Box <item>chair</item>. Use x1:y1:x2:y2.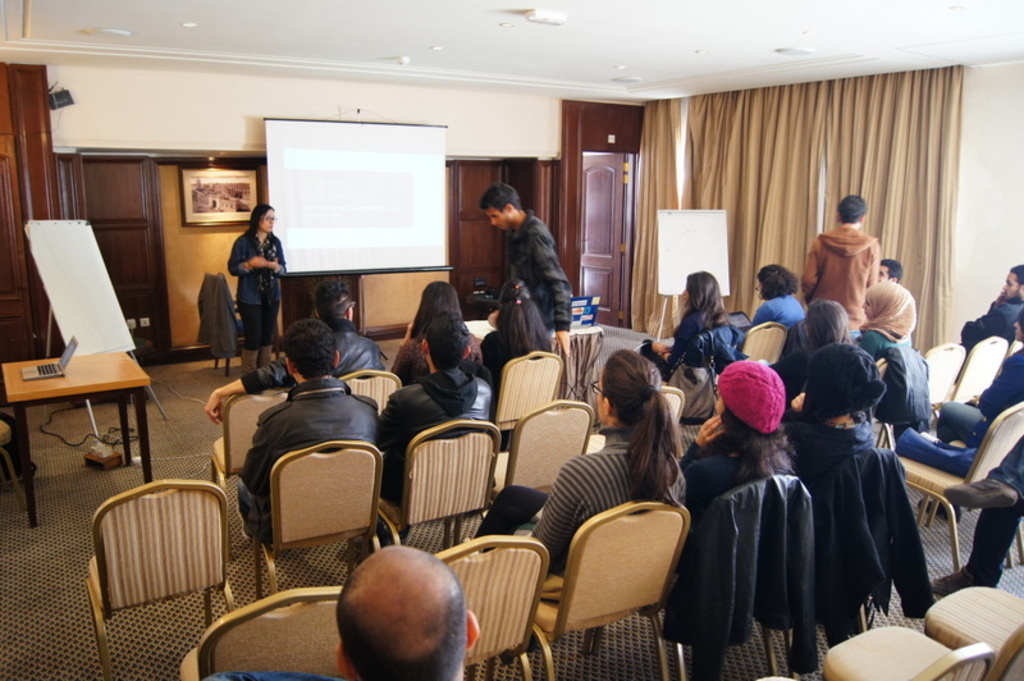
996:339:1023:374.
